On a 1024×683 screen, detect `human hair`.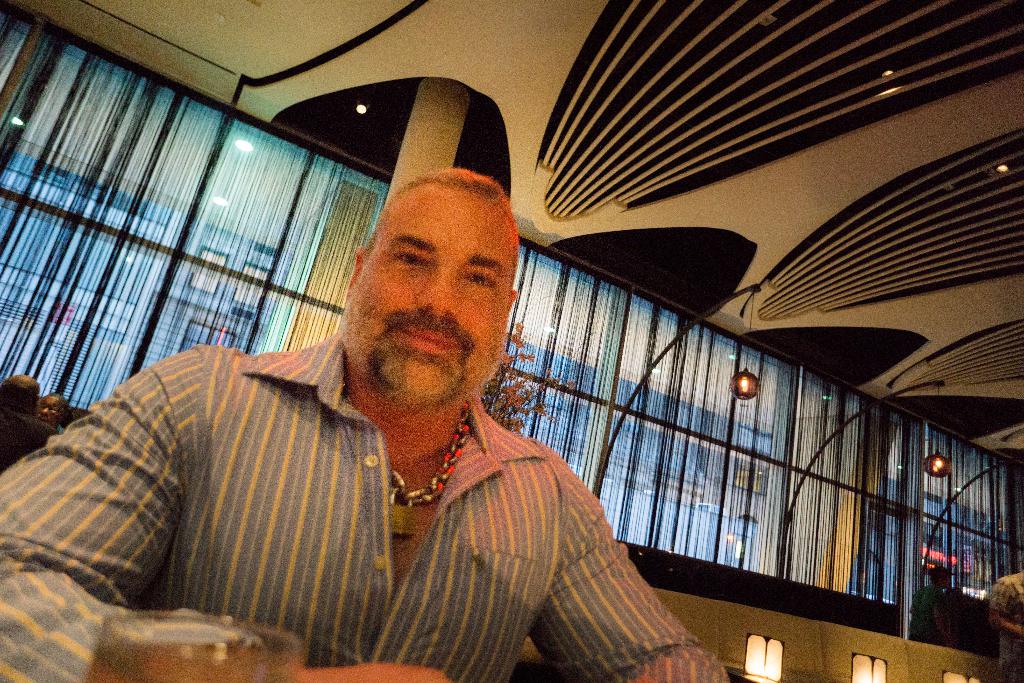
361 170 513 287.
